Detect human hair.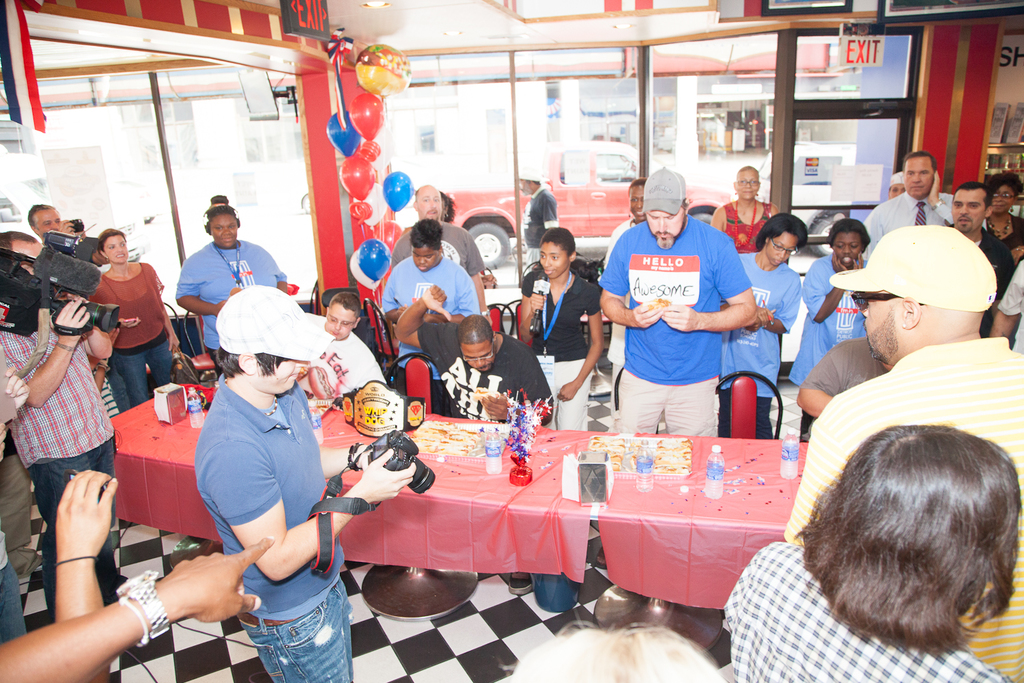
Detected at pyautogui.locateOnScreen(95, 227, 128, 260).
